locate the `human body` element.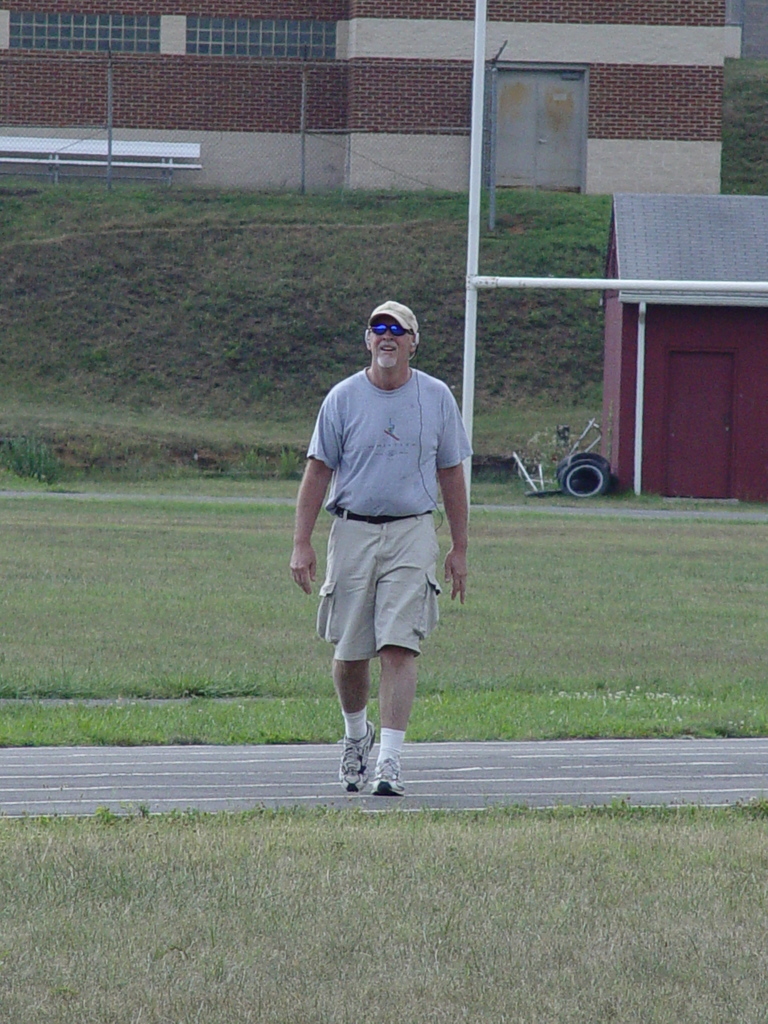
Element bbox: select_region(290, 299, 476, 814).
